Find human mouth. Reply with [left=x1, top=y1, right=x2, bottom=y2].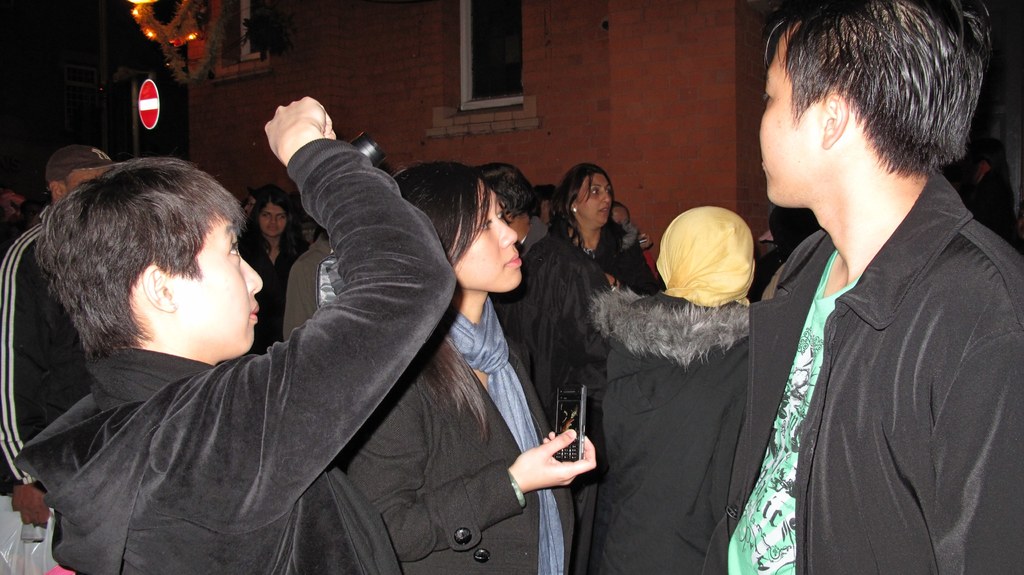
[left=244, top=302, right=257, bottom=323].
